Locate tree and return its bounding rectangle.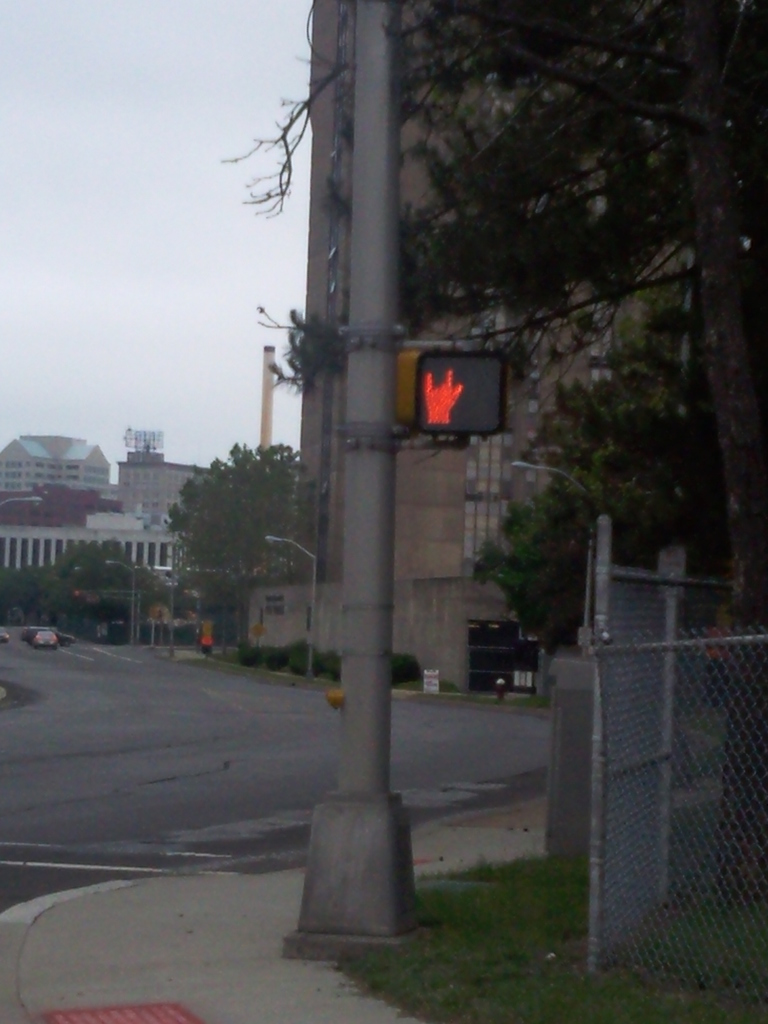
[x1=0, y1=540, x2=152, y2=644].
